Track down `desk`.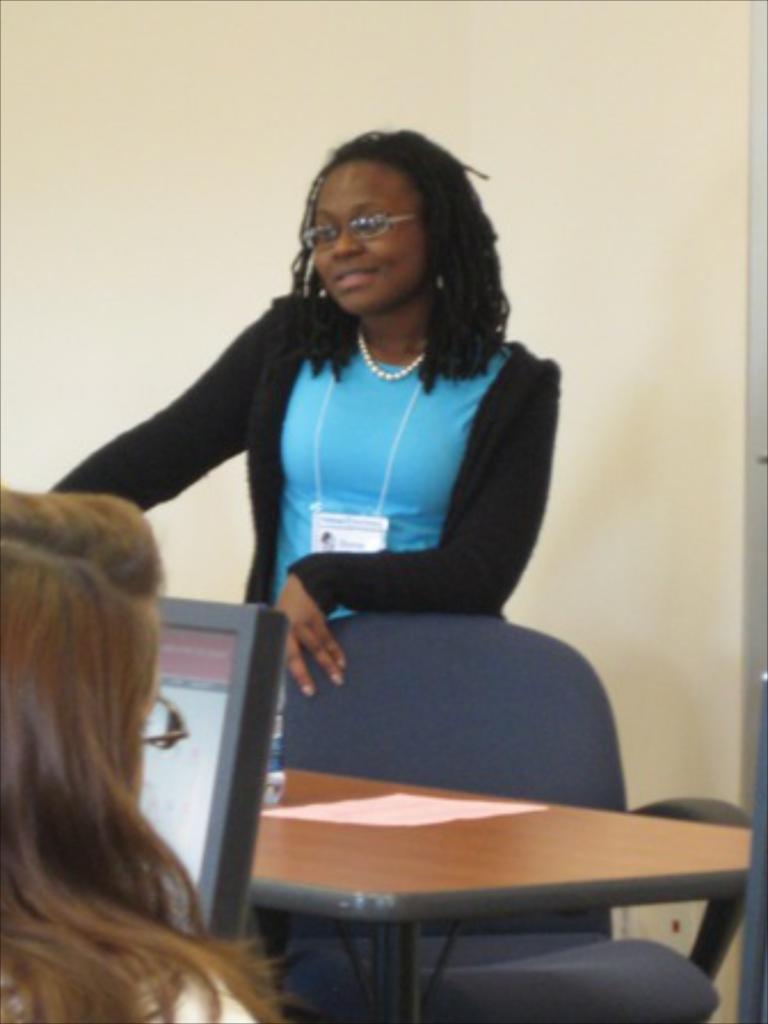
Tracked to 247,766,766,1022.
